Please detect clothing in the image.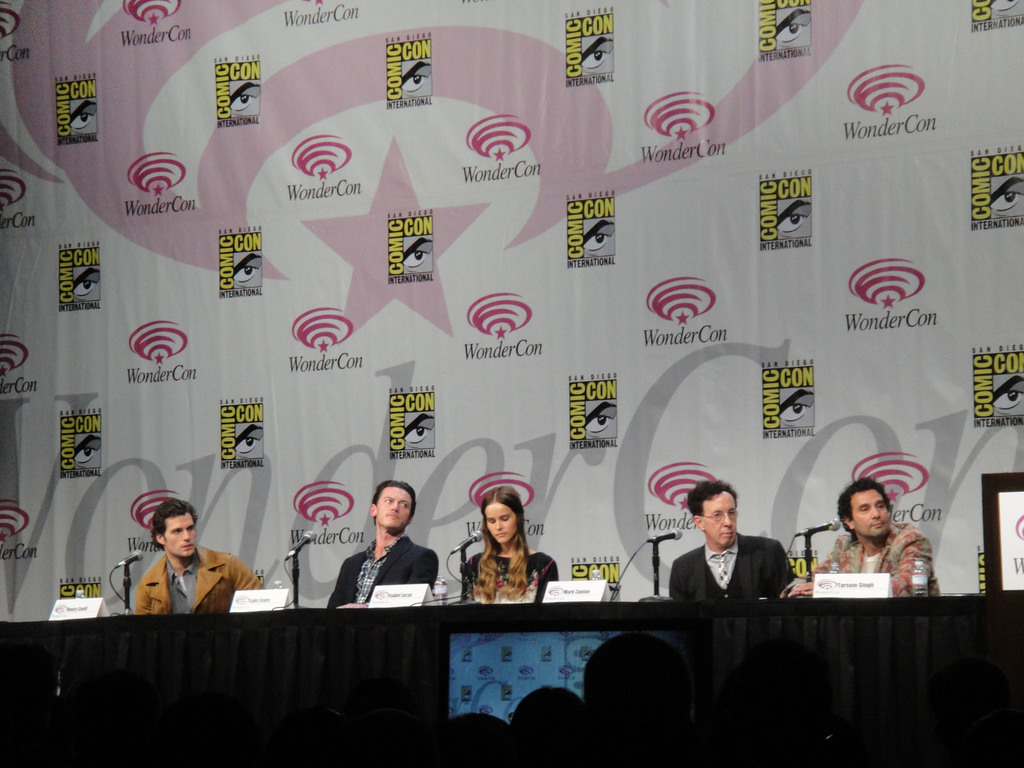
<bbox>671, 533, 799, 606</bbox>.
